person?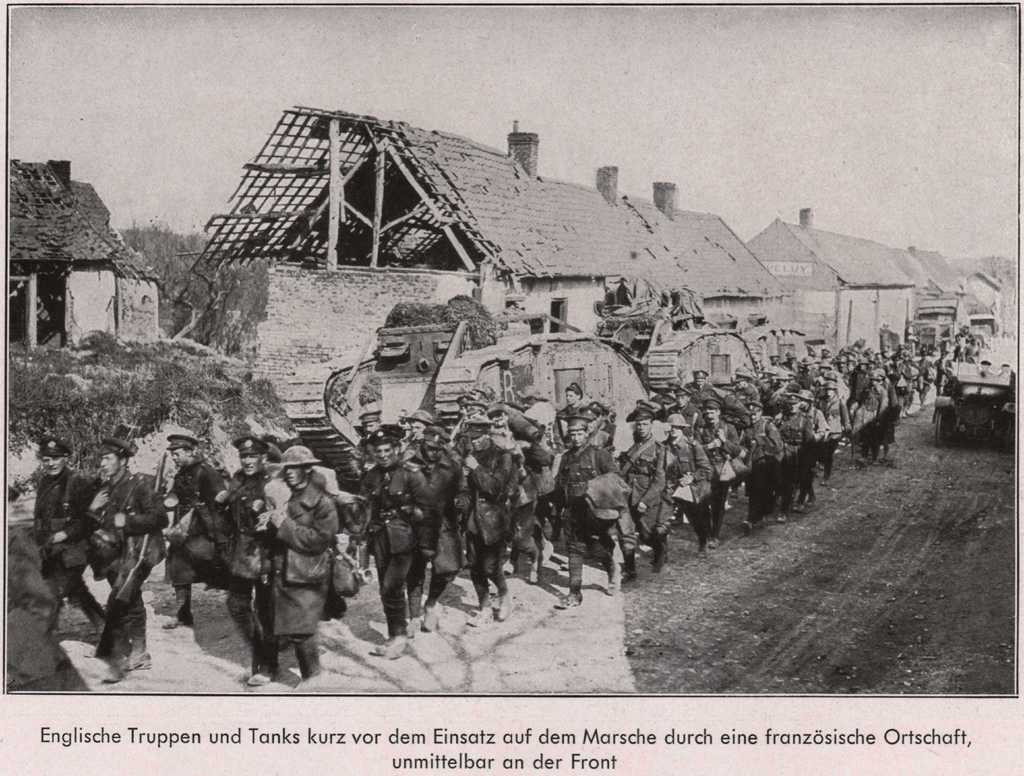
l=701, t=393, r=735, b=524
